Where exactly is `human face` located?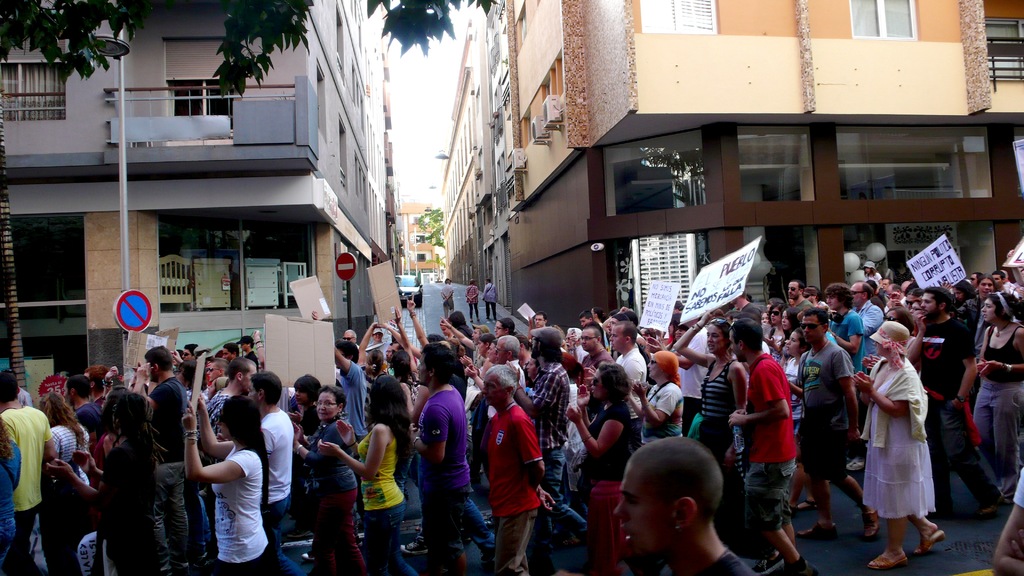
Its bounding box is l=780, t=313, r=788, b=328.
